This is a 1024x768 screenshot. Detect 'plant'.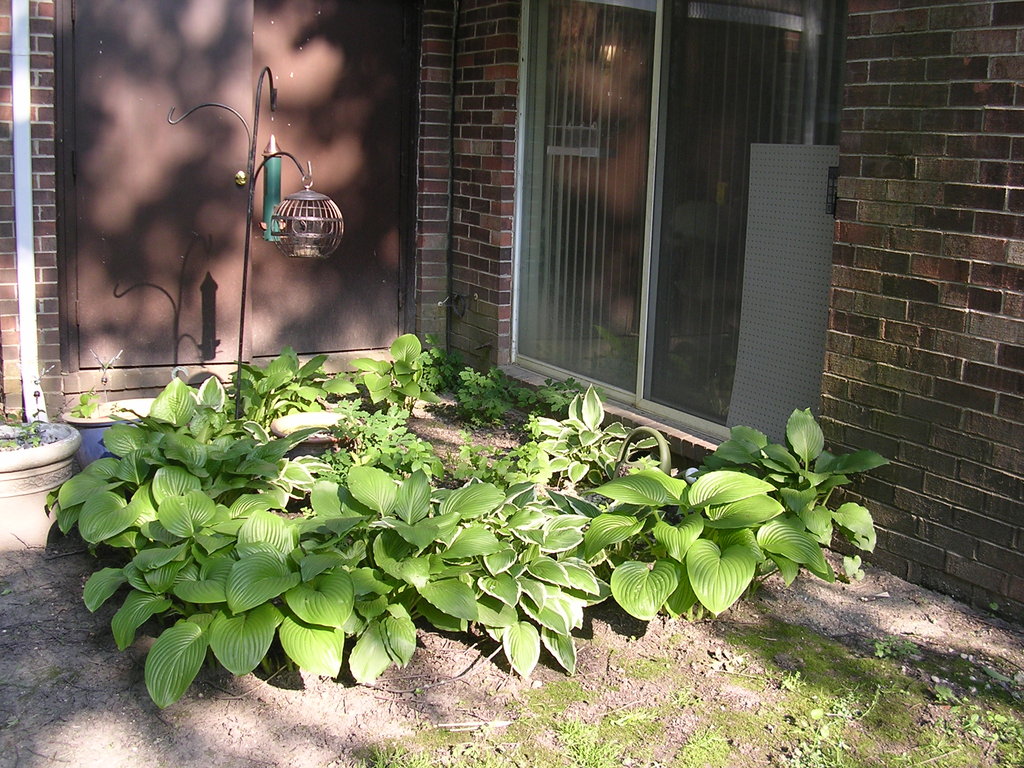
[x1=518, y1=664, x2=628, y2=765].
